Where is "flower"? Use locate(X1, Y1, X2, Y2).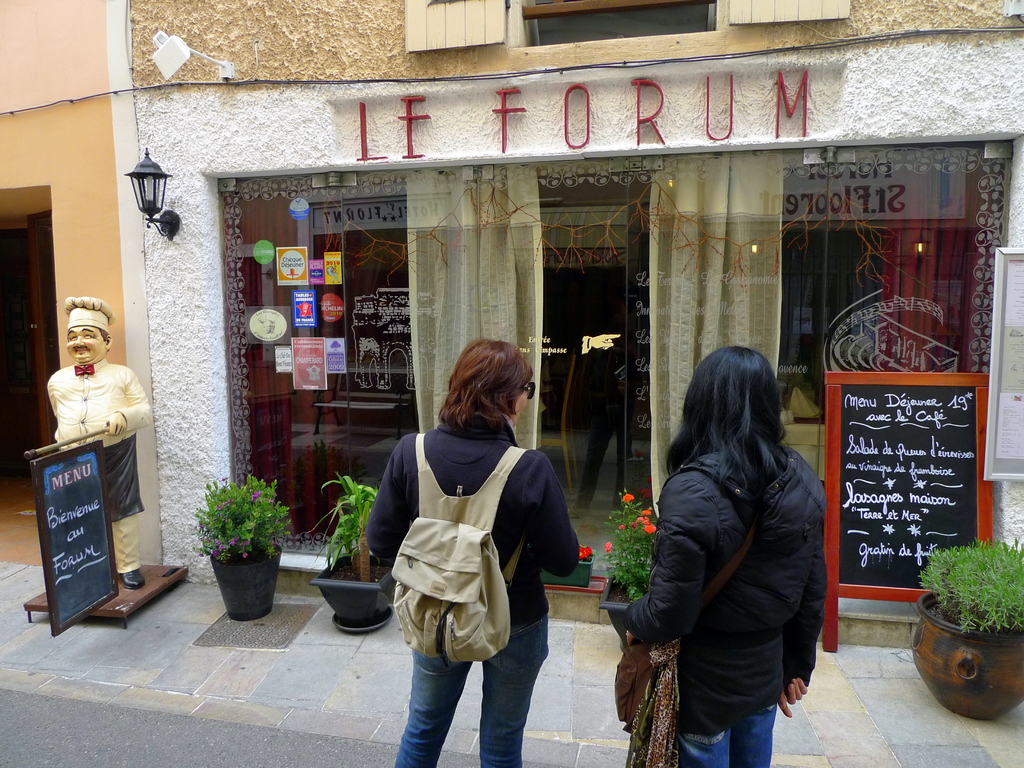
locate(221, 479, 226, 479).
